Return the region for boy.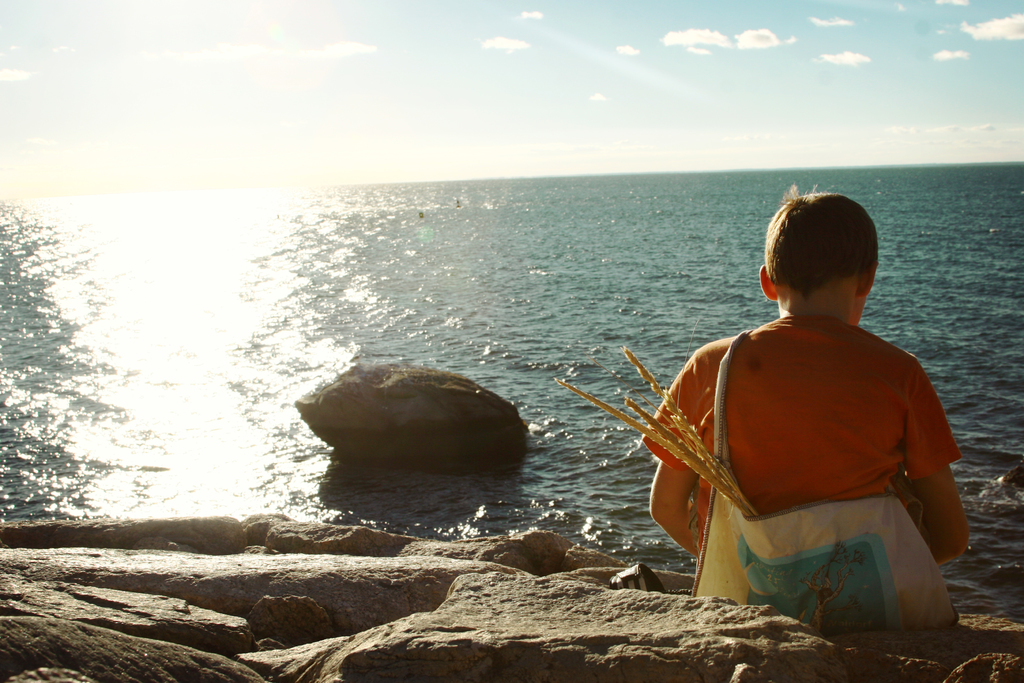
611 204 973 615.
